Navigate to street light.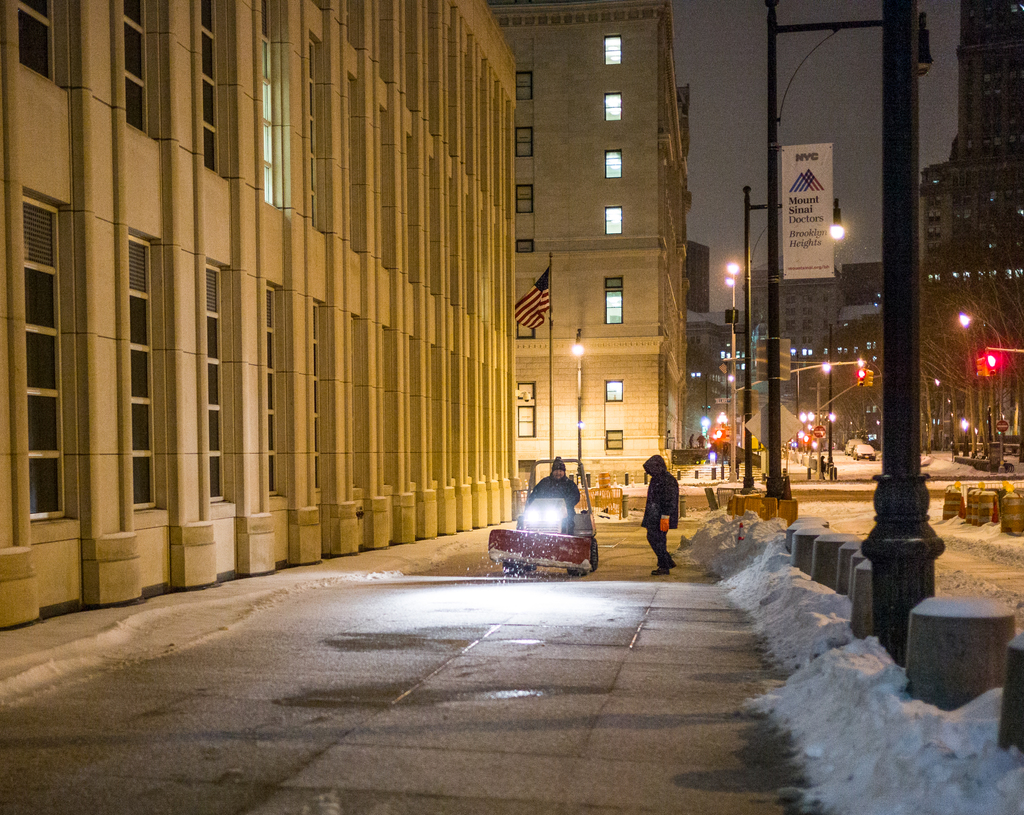
Navigation target: (796, 410, 809, 450).
